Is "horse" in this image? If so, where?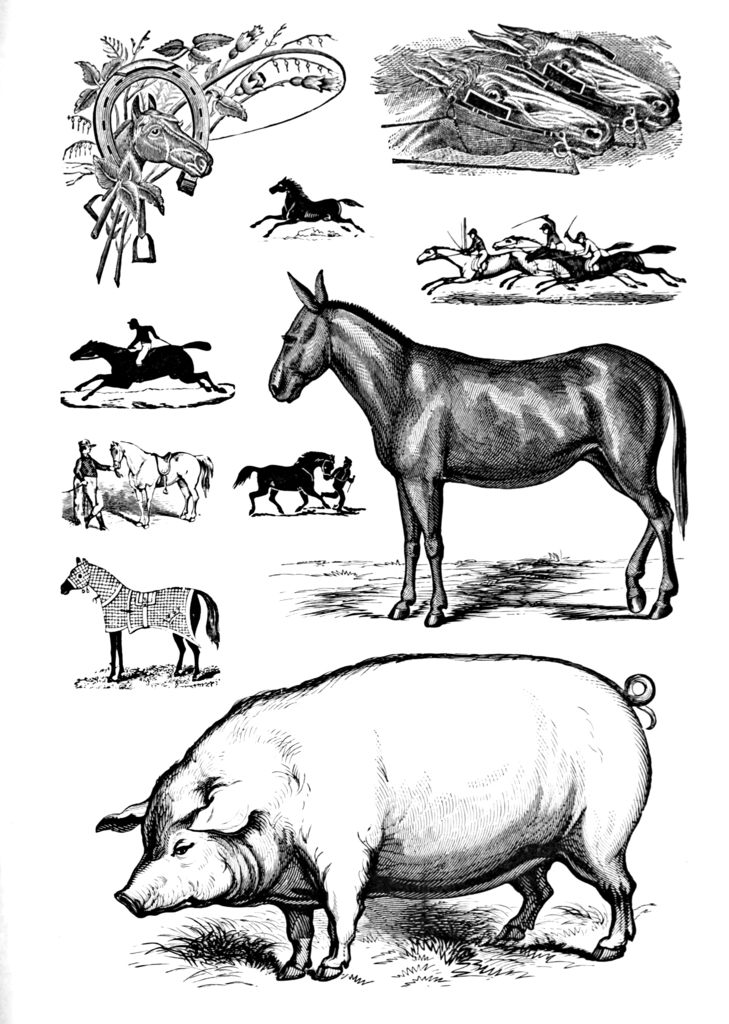
Yes, at [111, 436, 213, 529].
